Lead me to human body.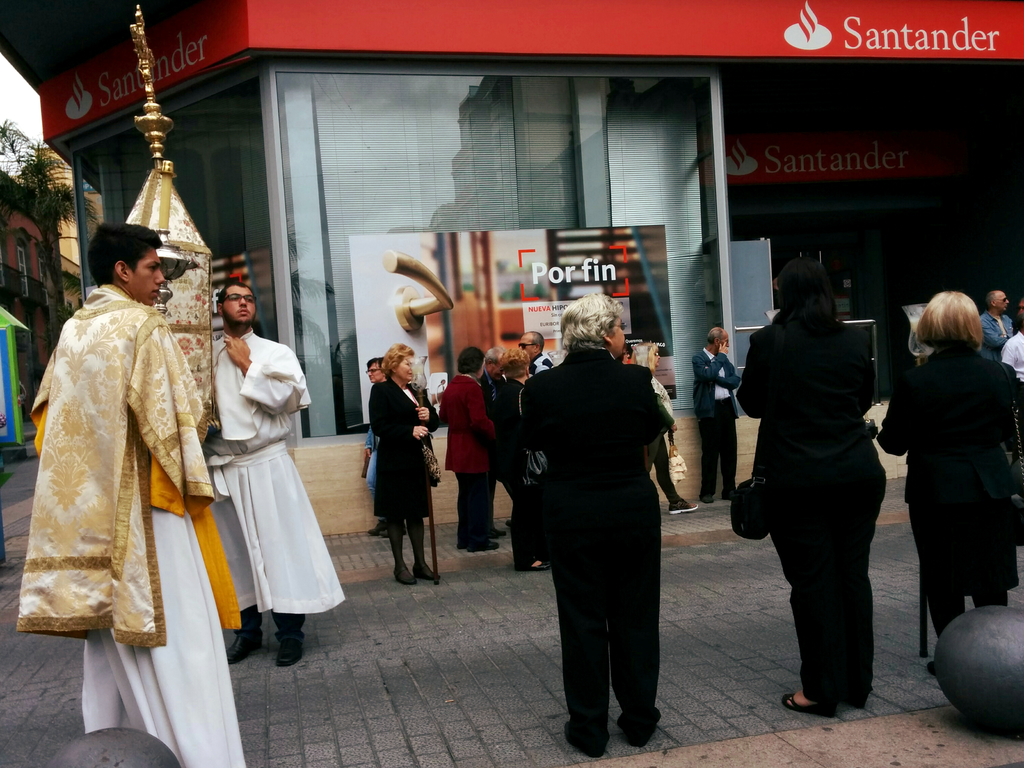
Lead to [530,294,658,757].
